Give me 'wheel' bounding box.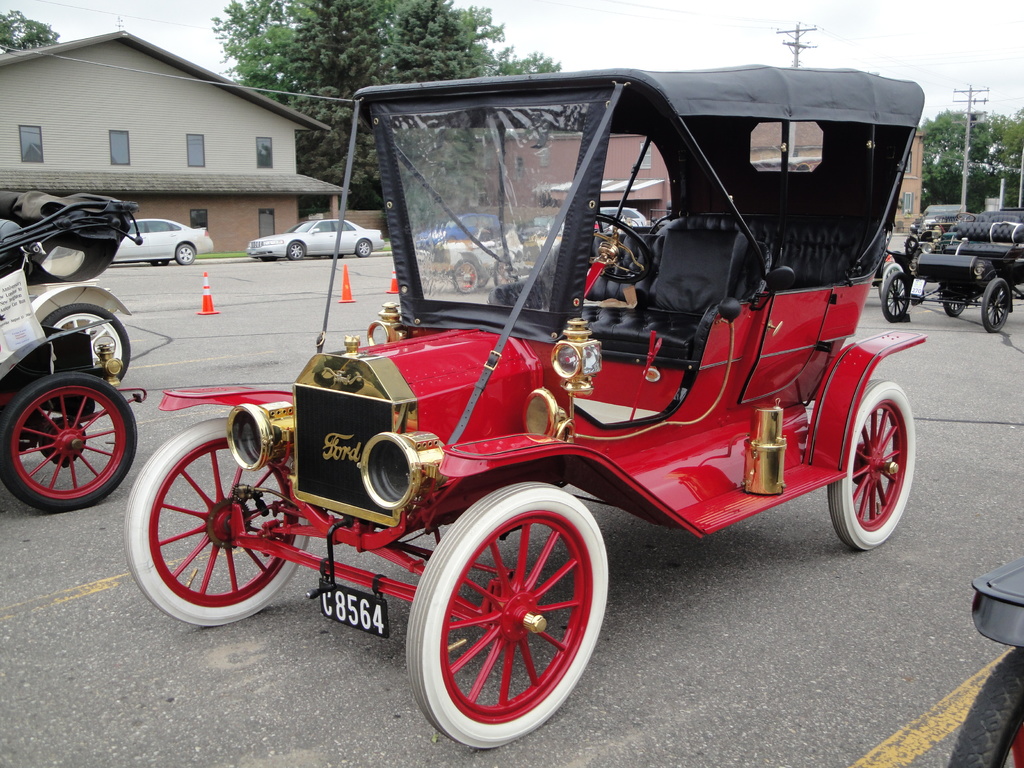
crop(880, 271, 910, 320).
